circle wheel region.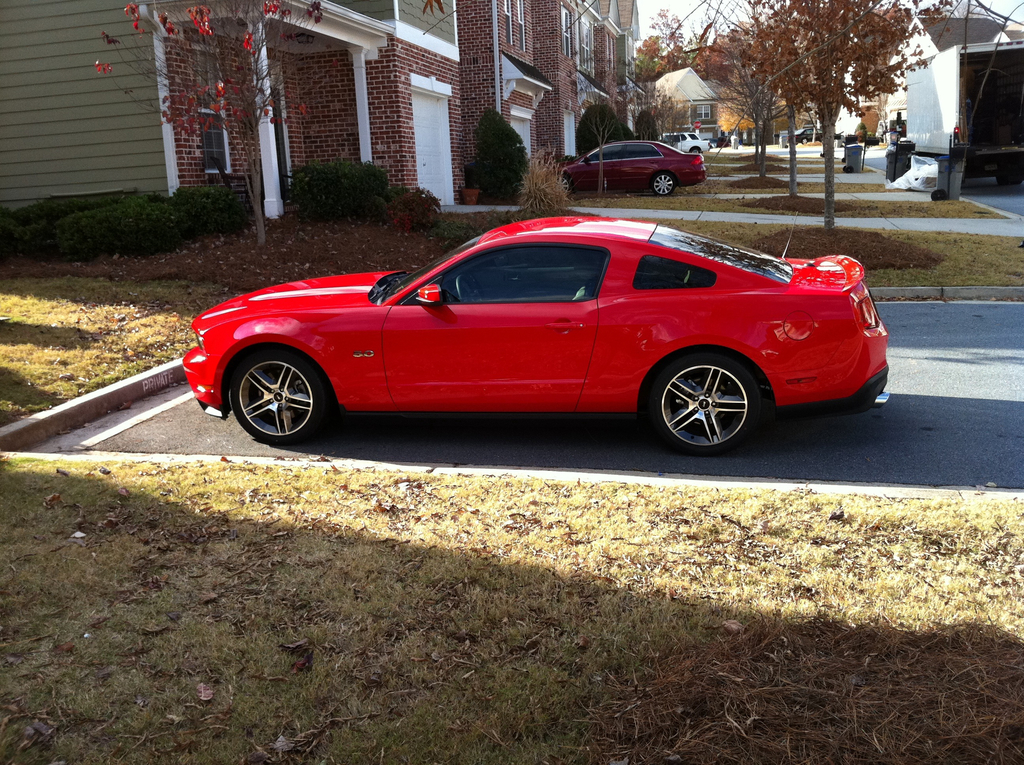
Region: (left=454, top=277, right=476, bottom=305).
